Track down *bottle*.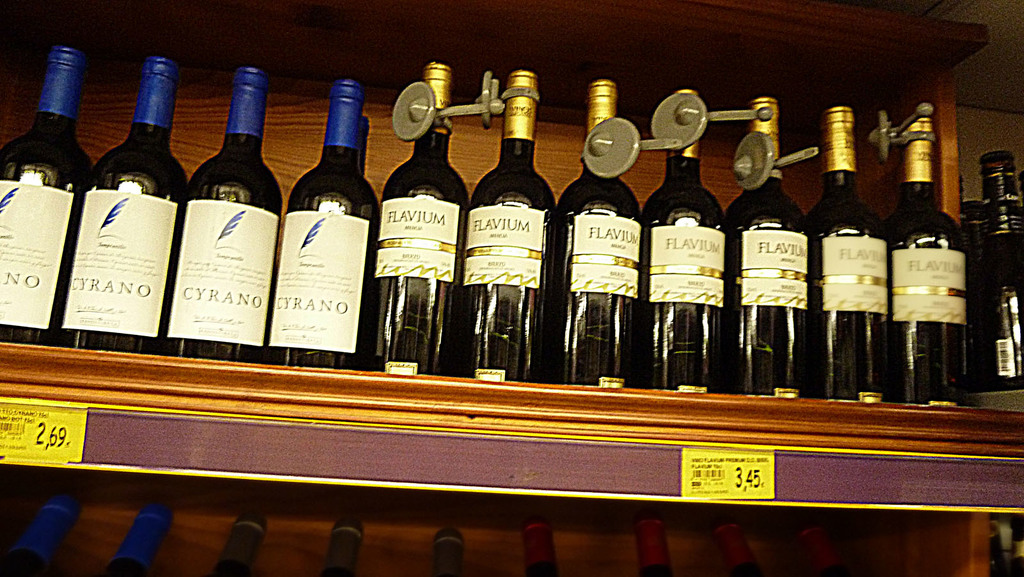
Tracked to bbox=[160, 70, 278, 362].
